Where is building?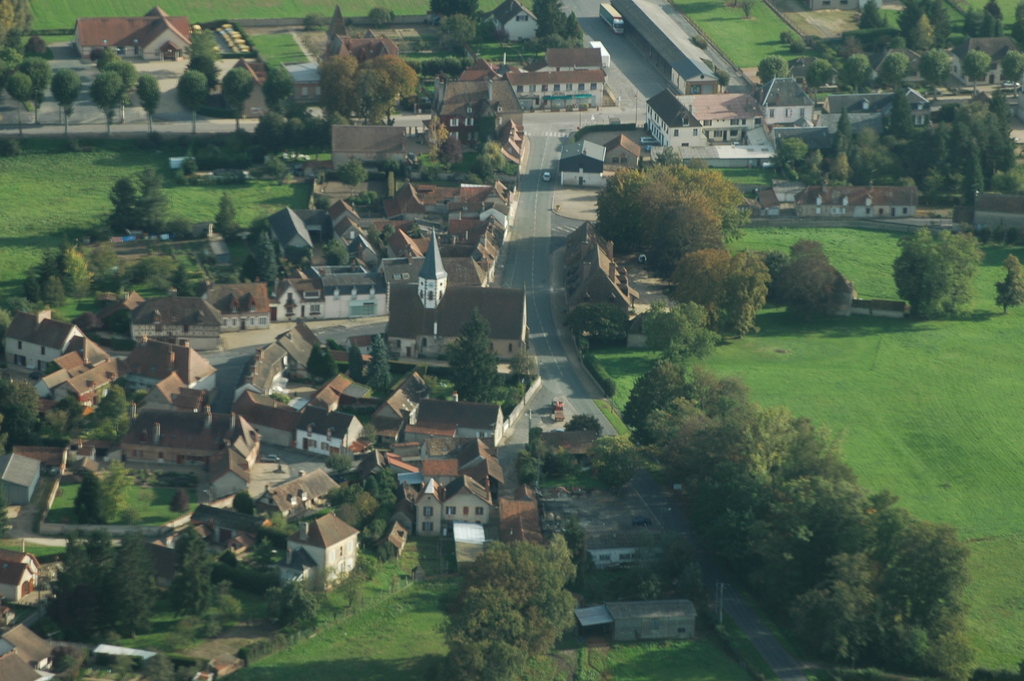
948 35 1023 85.
